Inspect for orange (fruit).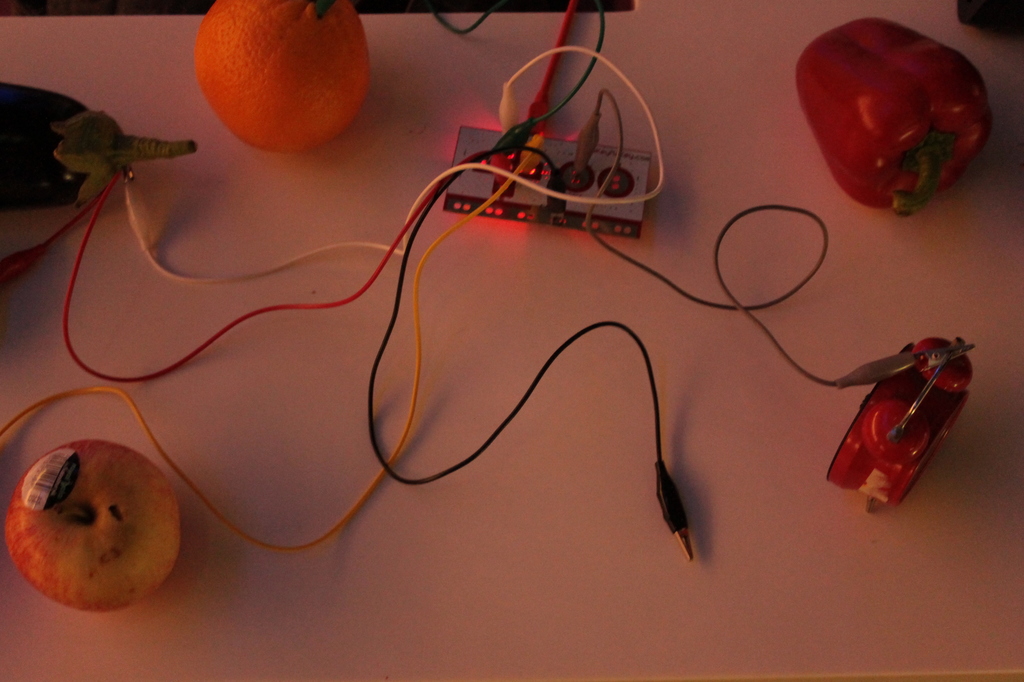
Inspection: Rect(0, 446, 183, 599).
